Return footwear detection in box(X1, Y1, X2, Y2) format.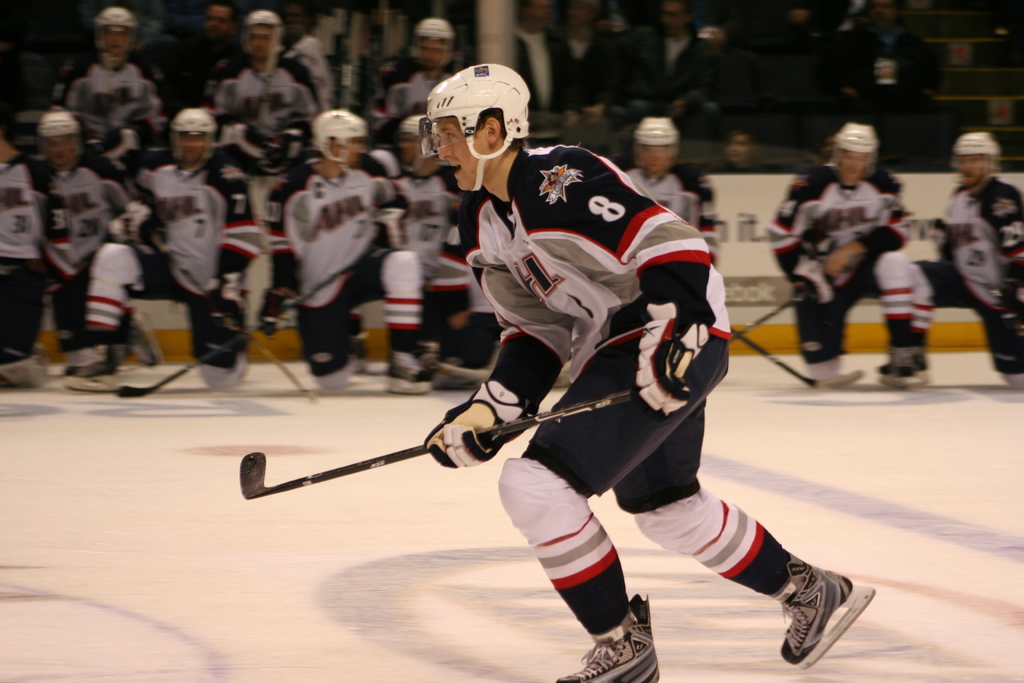
box(556, 593, 659, 682).
